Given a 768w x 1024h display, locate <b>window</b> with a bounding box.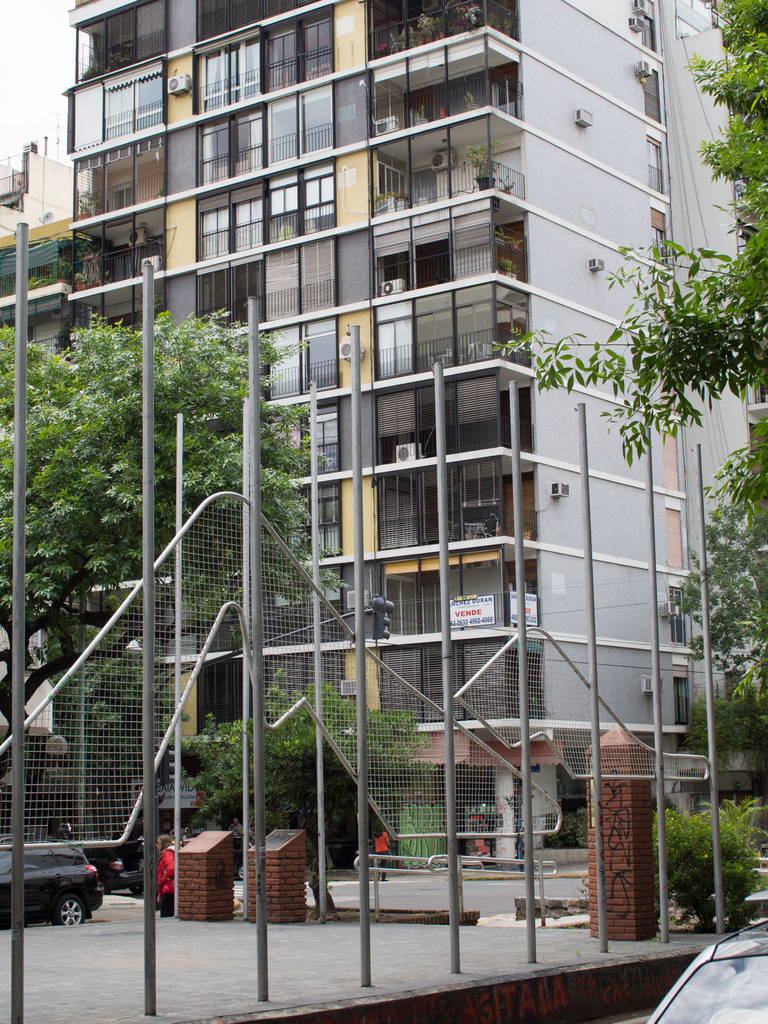
Located: 648, 211, 669, 267.
